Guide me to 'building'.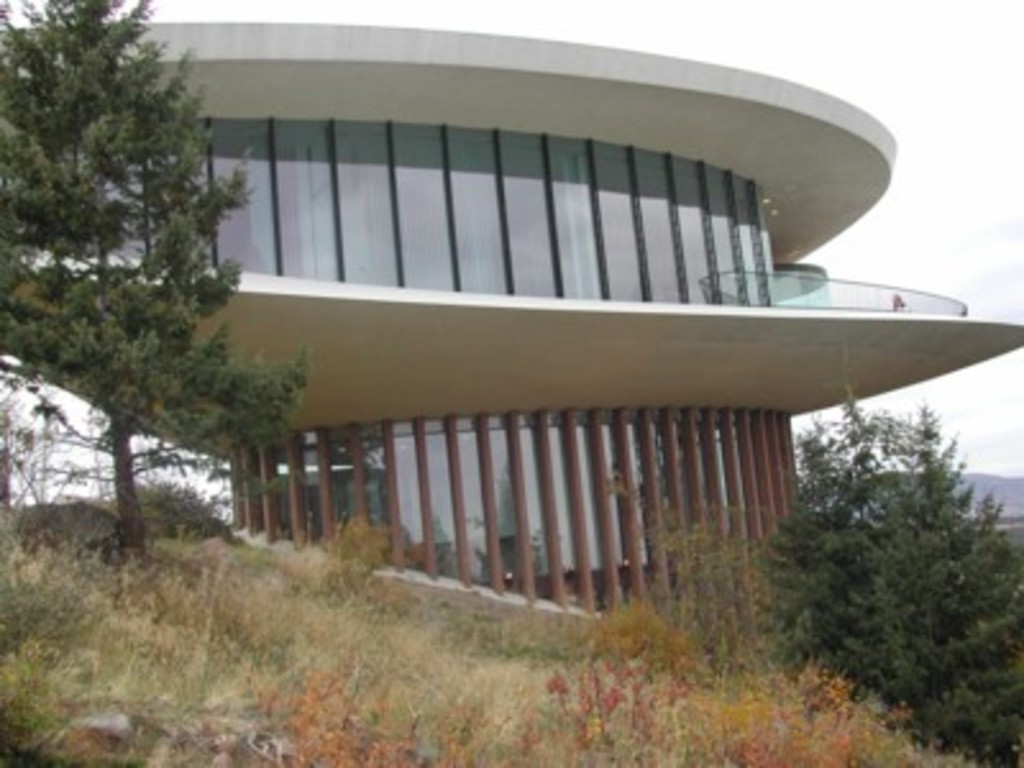
Guidance: region(0, 15, 1021, 684).
